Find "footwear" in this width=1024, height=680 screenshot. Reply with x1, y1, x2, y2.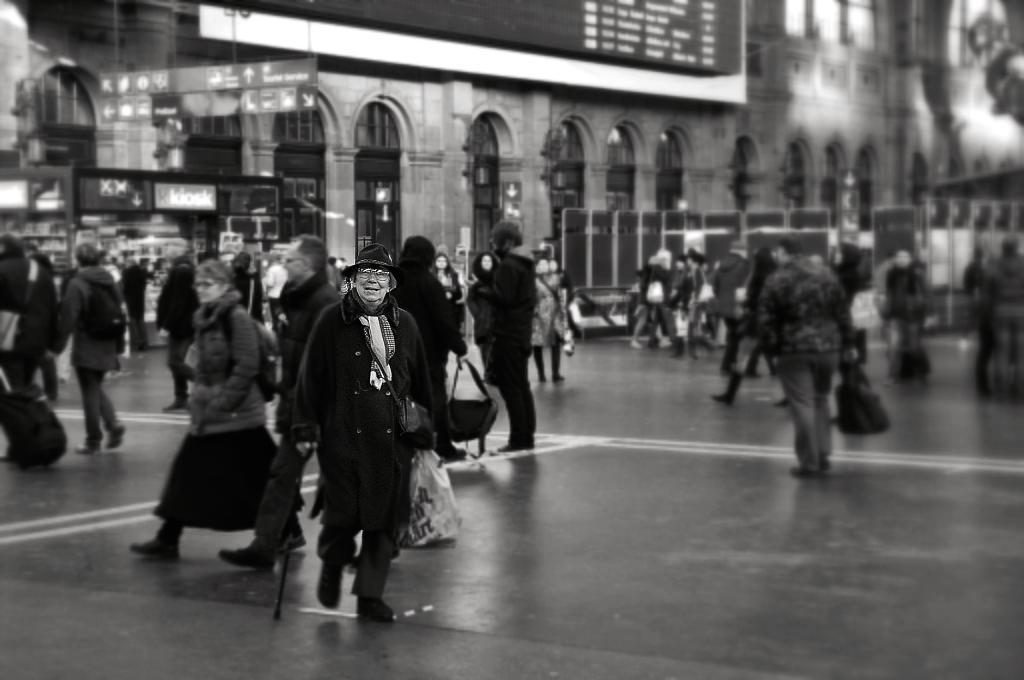
218, 538, 281, 574.
